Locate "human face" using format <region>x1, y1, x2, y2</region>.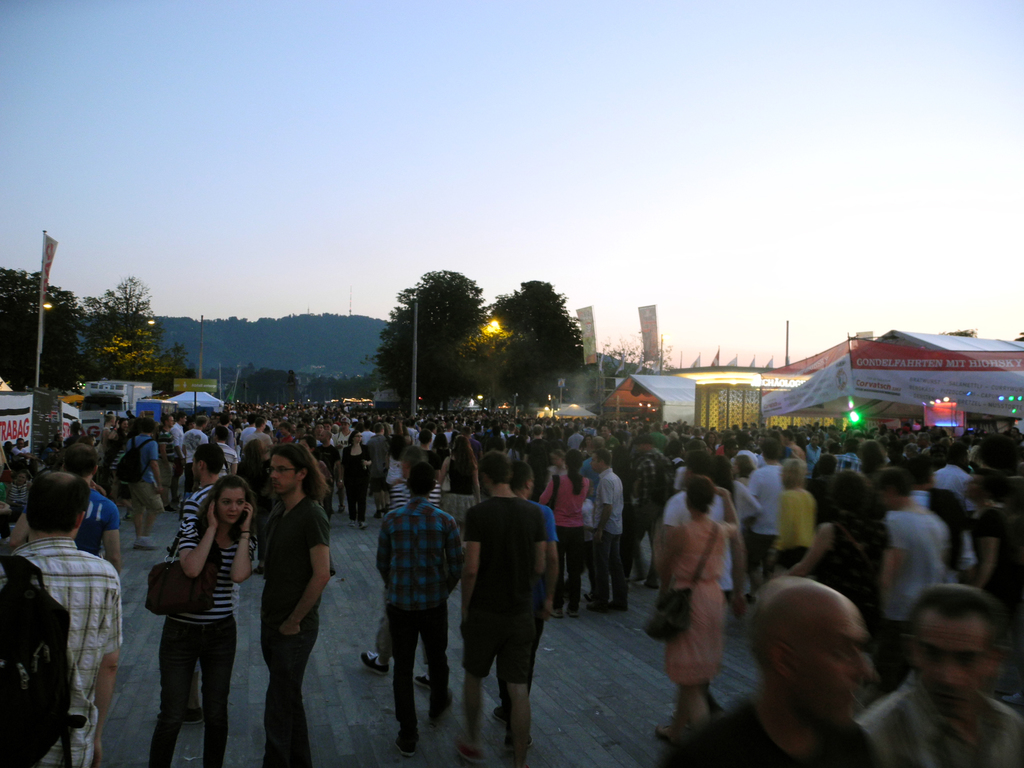
<region>352, 428, 365, 446</region>.
